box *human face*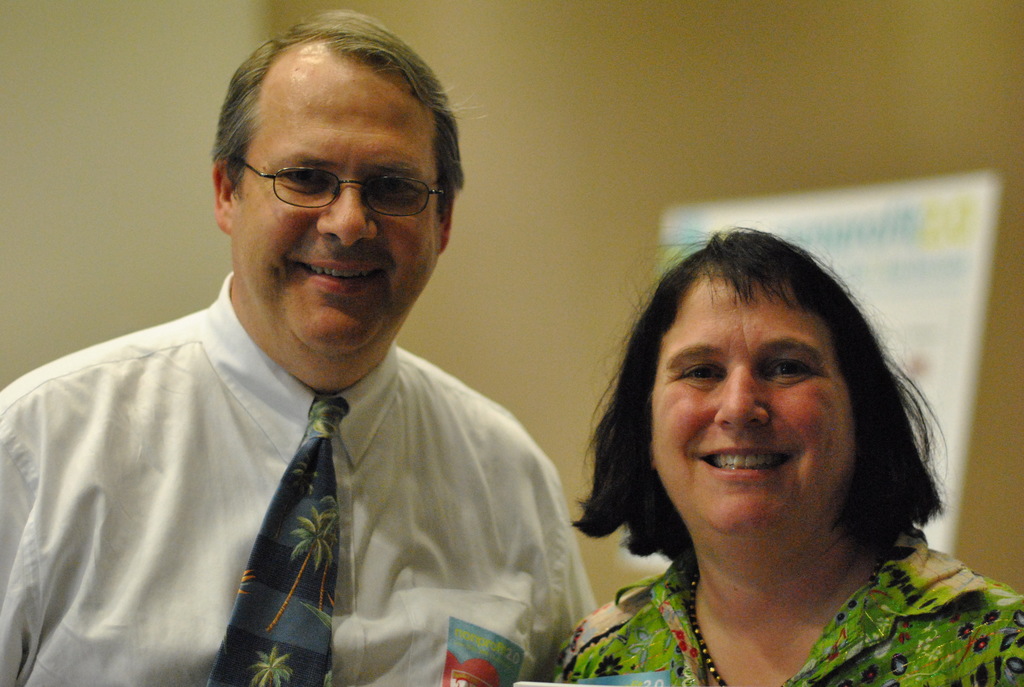
[left=644, top=270, right=863, bottom=532]
